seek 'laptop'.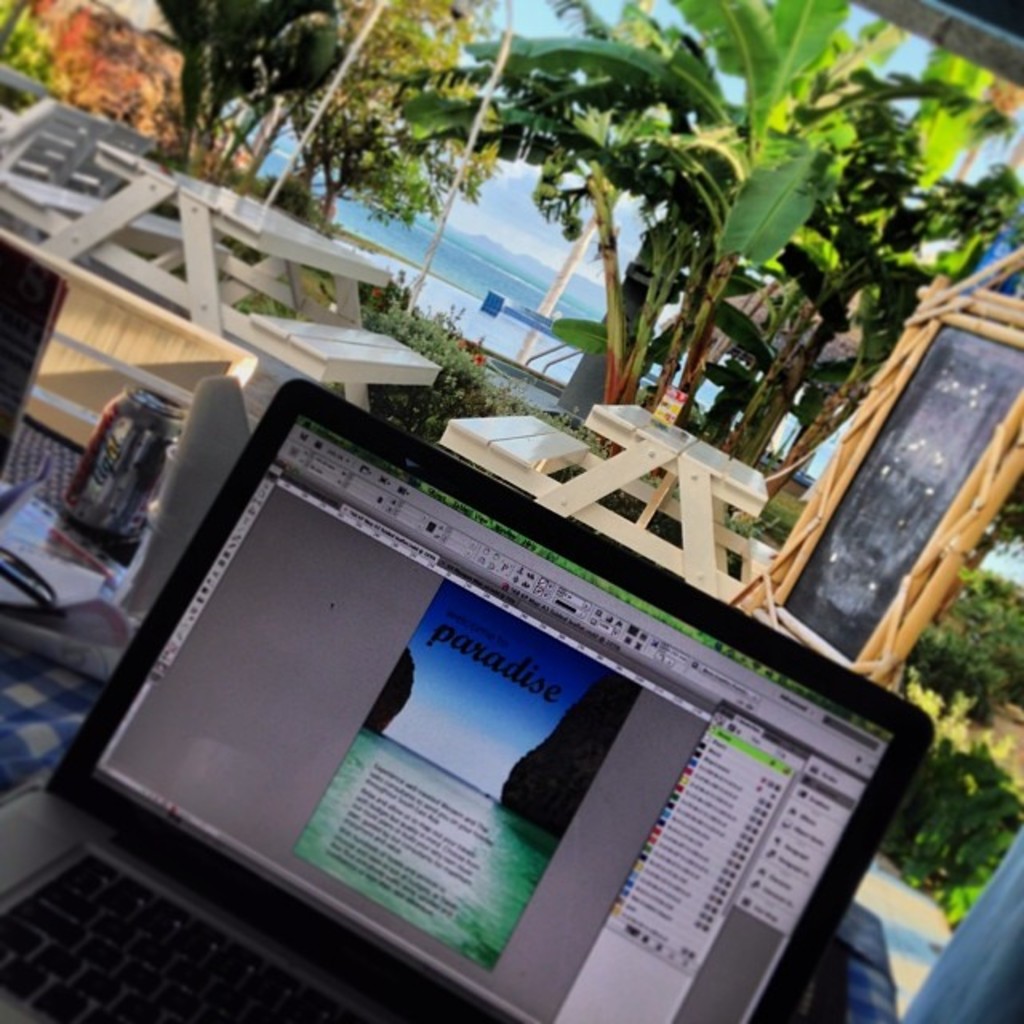
rect(50, 293, 886, 1019).
